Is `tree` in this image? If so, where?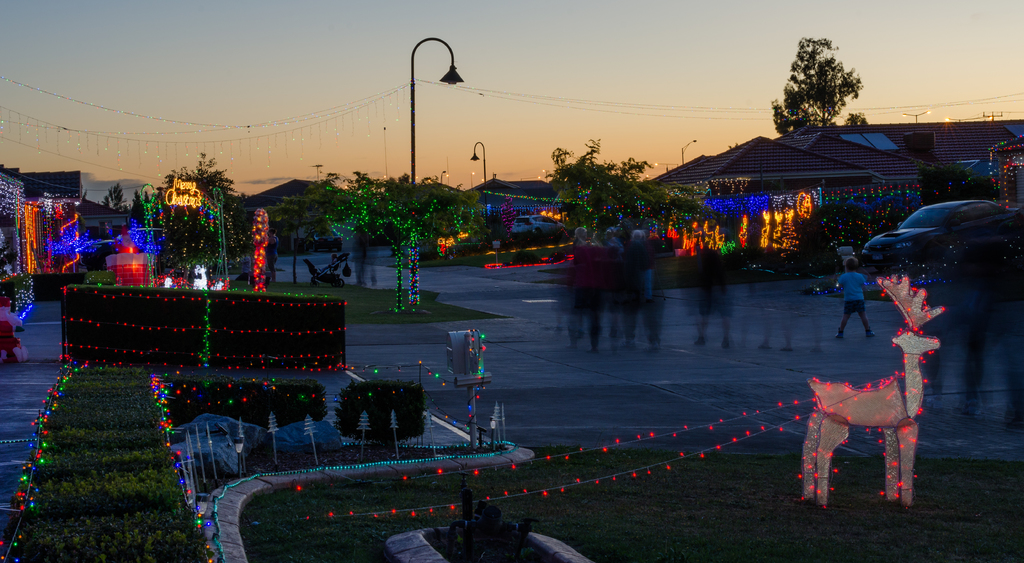
Yes, at box(773, 29, 870, 135).
